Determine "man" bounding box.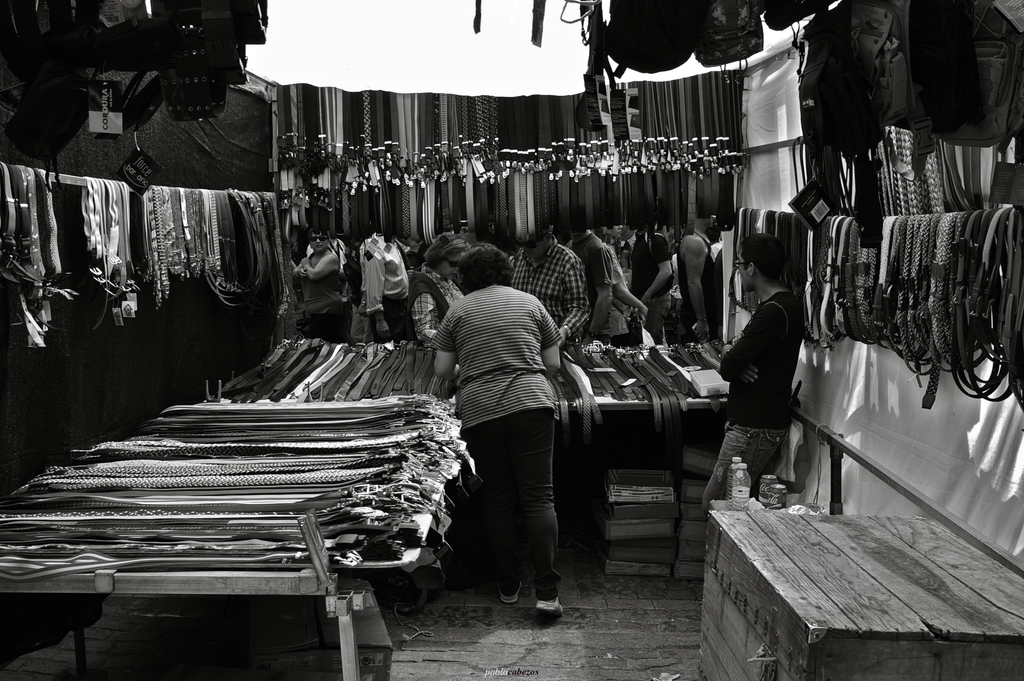
Determined: 702,233,801,517.
